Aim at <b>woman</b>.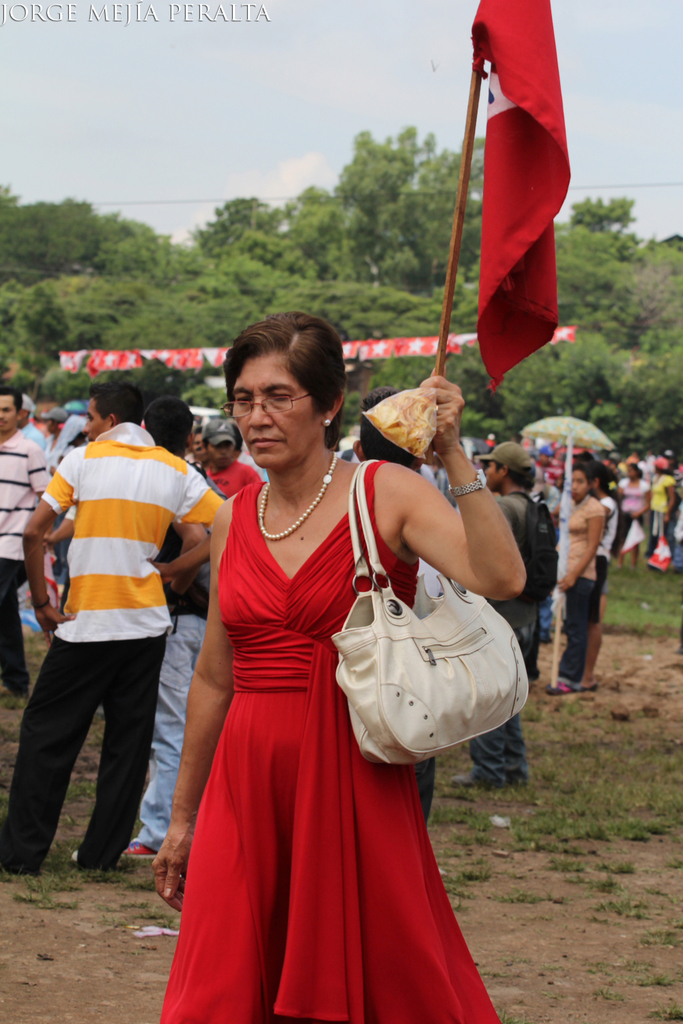
Aimed at {"x1": 648, "y1": 455, "x2": 676, "y2": 569}.
